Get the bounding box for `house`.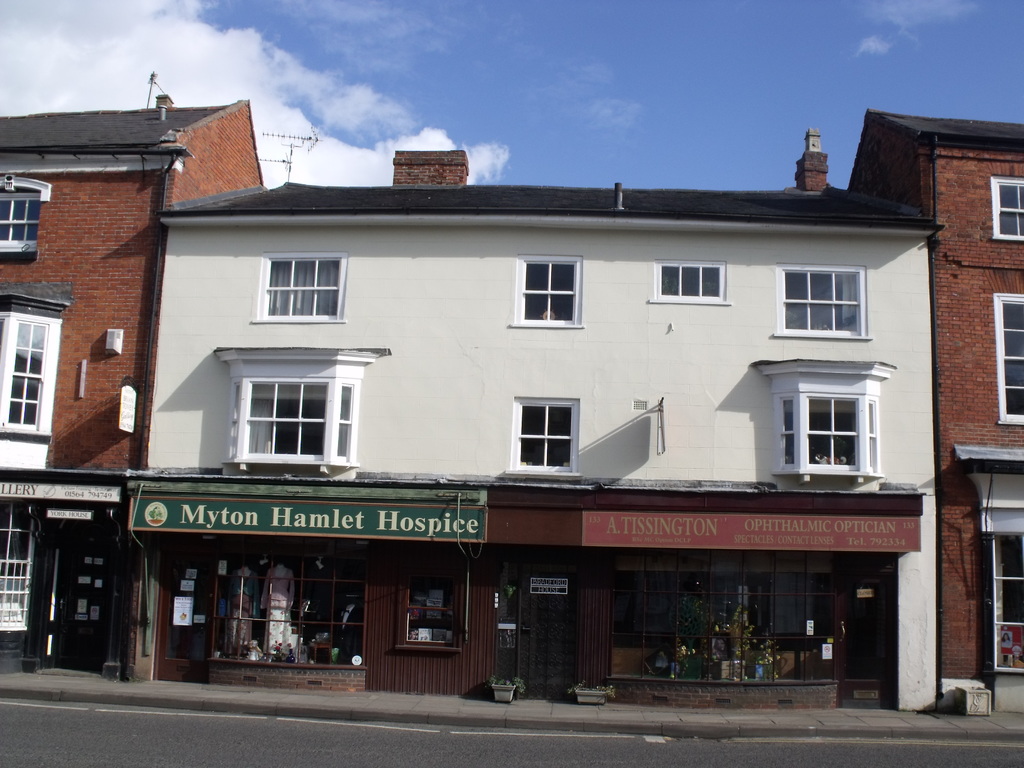
x1=3 y1=93 x2=274 y2=676.
